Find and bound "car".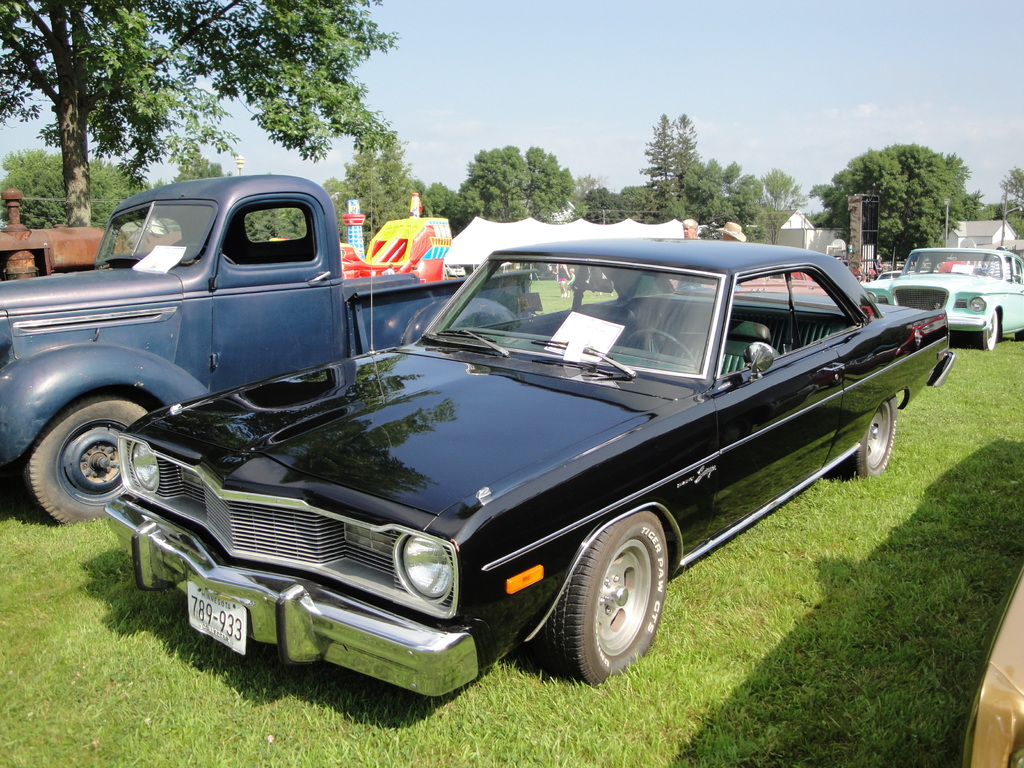
Bound: l=106, t=237, r=956, b=698.
